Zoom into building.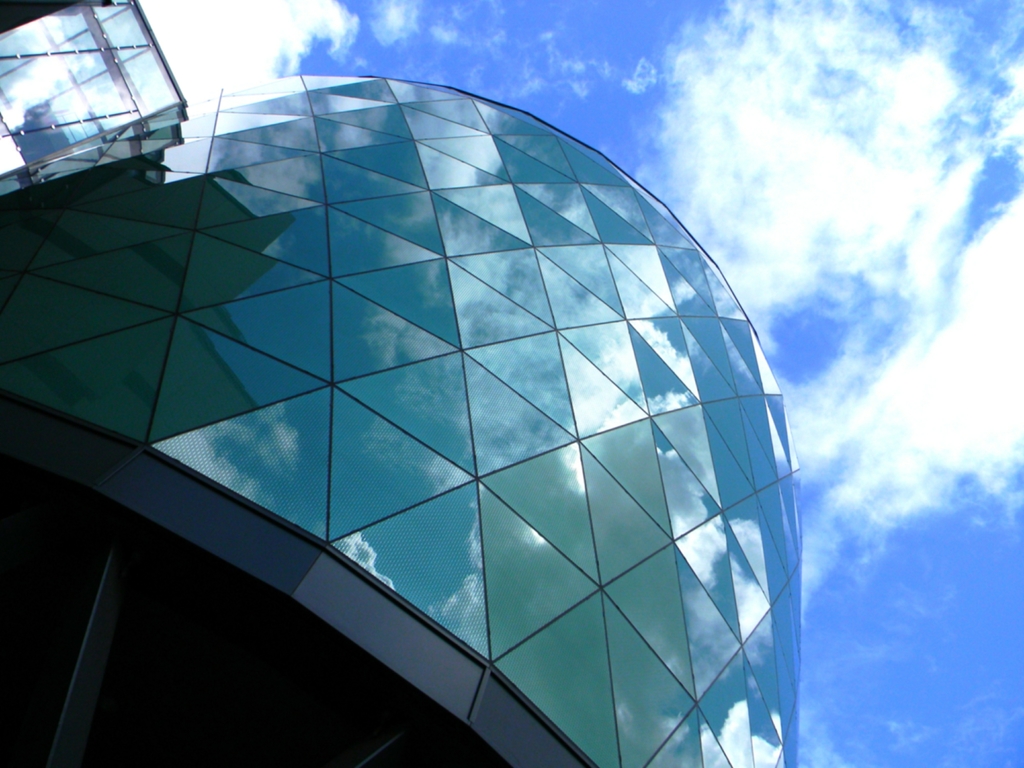
Zoom target: 0/0/801/767.
